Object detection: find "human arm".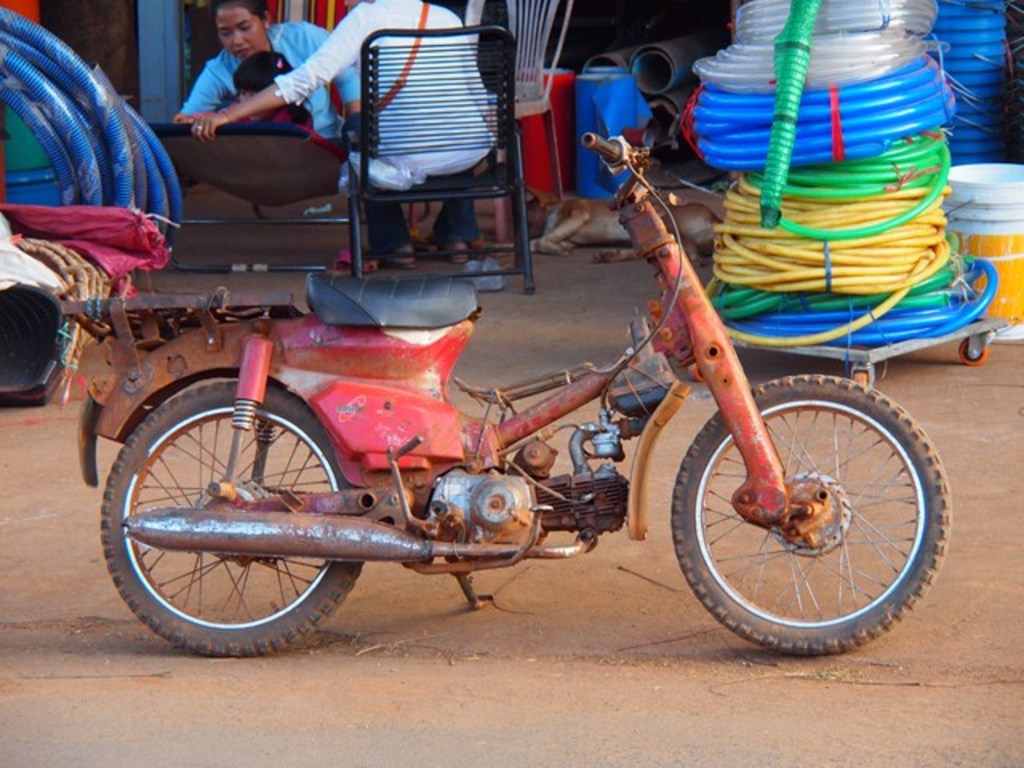
Rect(171, 62, 227, 122).
